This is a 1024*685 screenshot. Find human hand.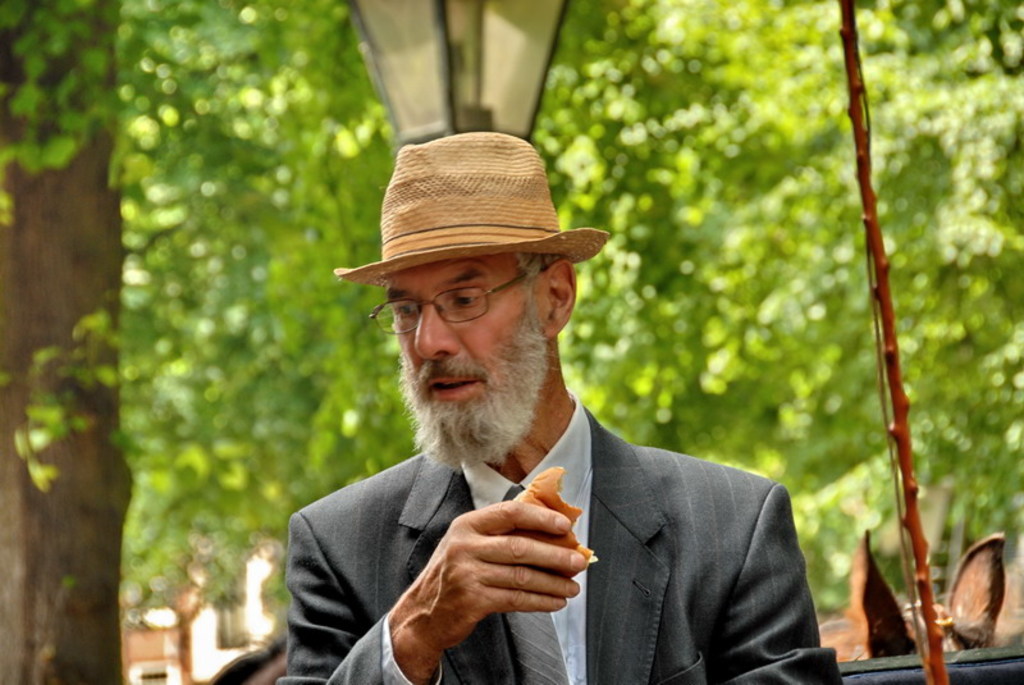
Bounding box: (left=398, top=494, right=589, bottom=657).
